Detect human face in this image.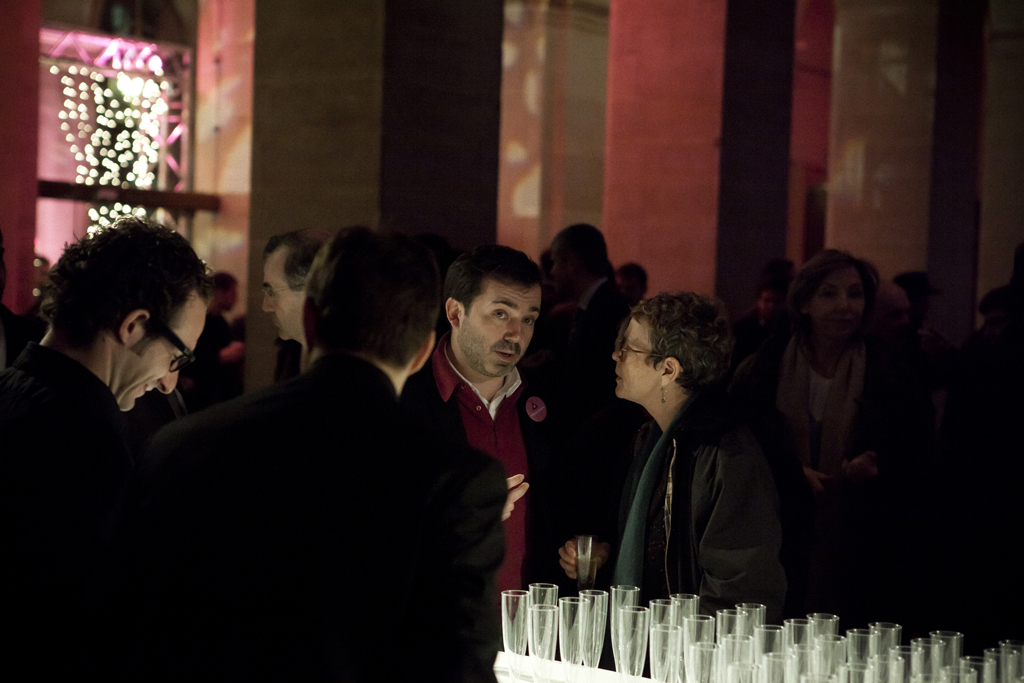
Detection: x1=257, y1=254, x2=305, y2=340.
